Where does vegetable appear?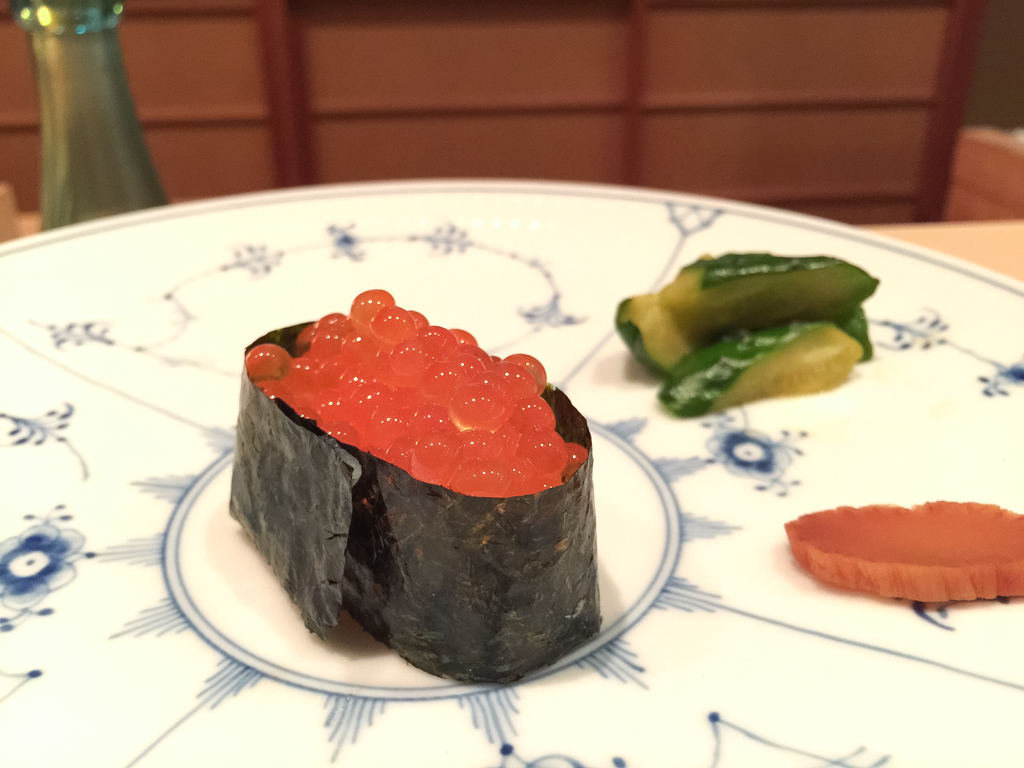
Appears at BBox(609, 250, 886, 378).
